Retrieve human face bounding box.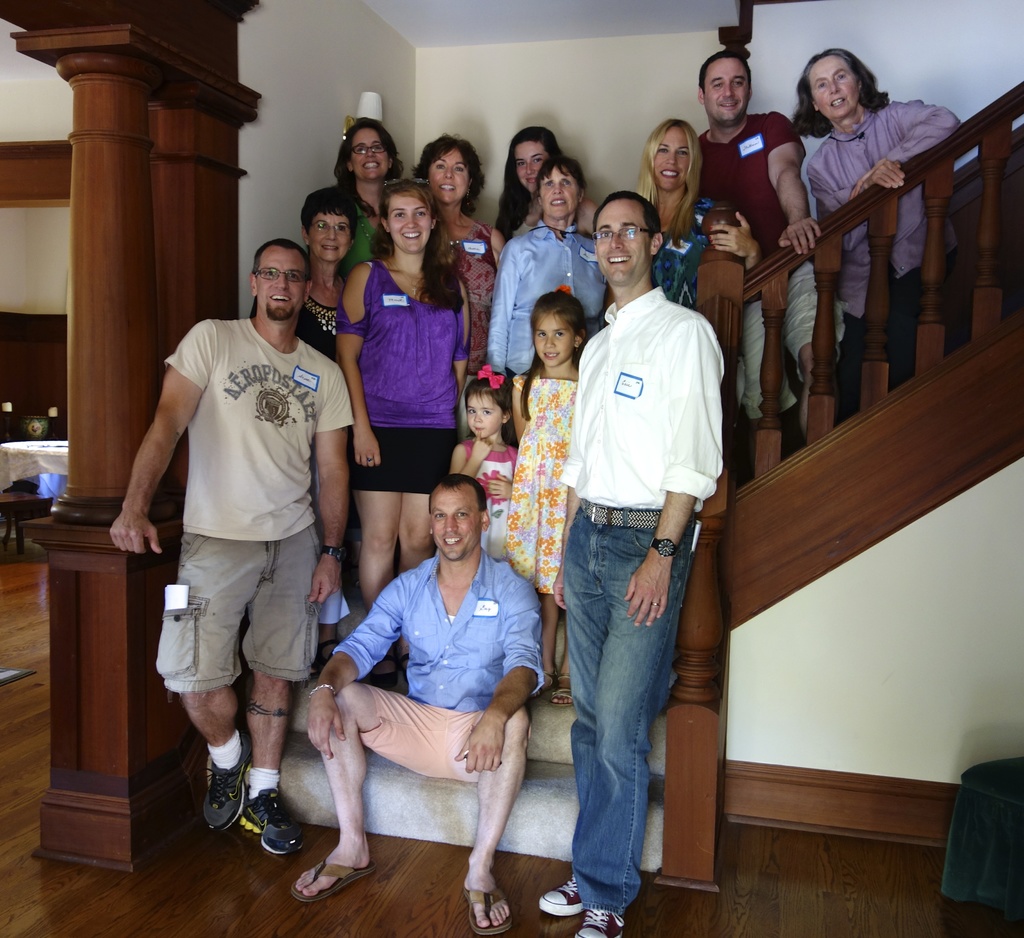
Bounding box: <region>593, 195, 649, 284</region>.
